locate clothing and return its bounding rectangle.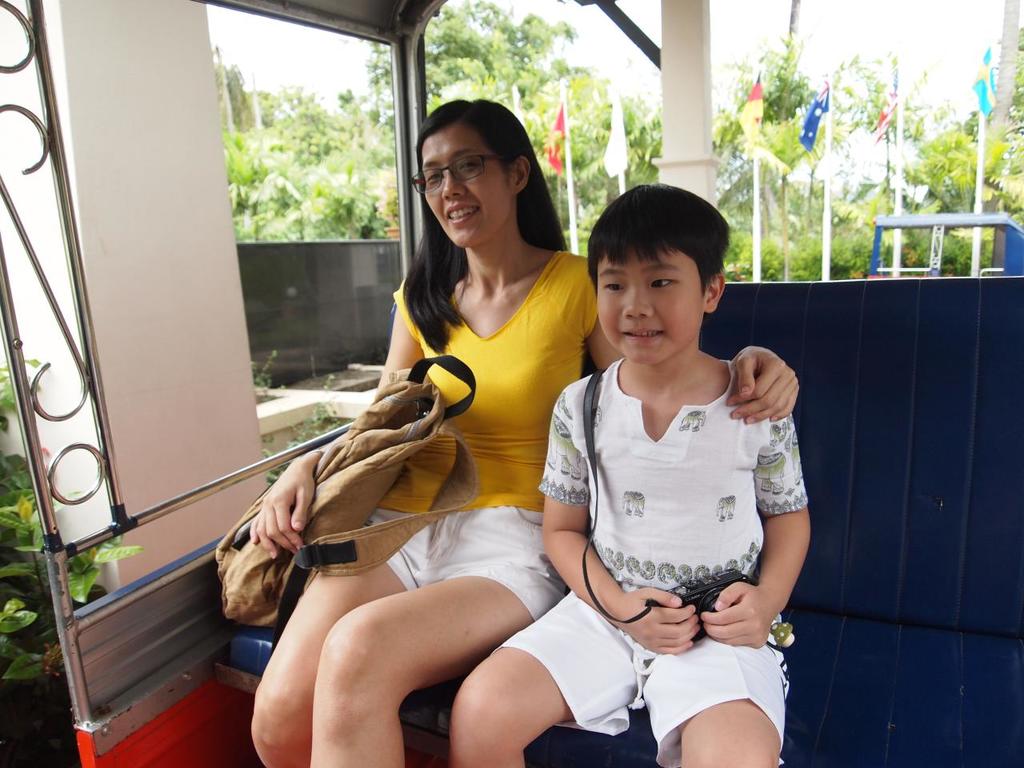
[507, 302, 808, 718].
